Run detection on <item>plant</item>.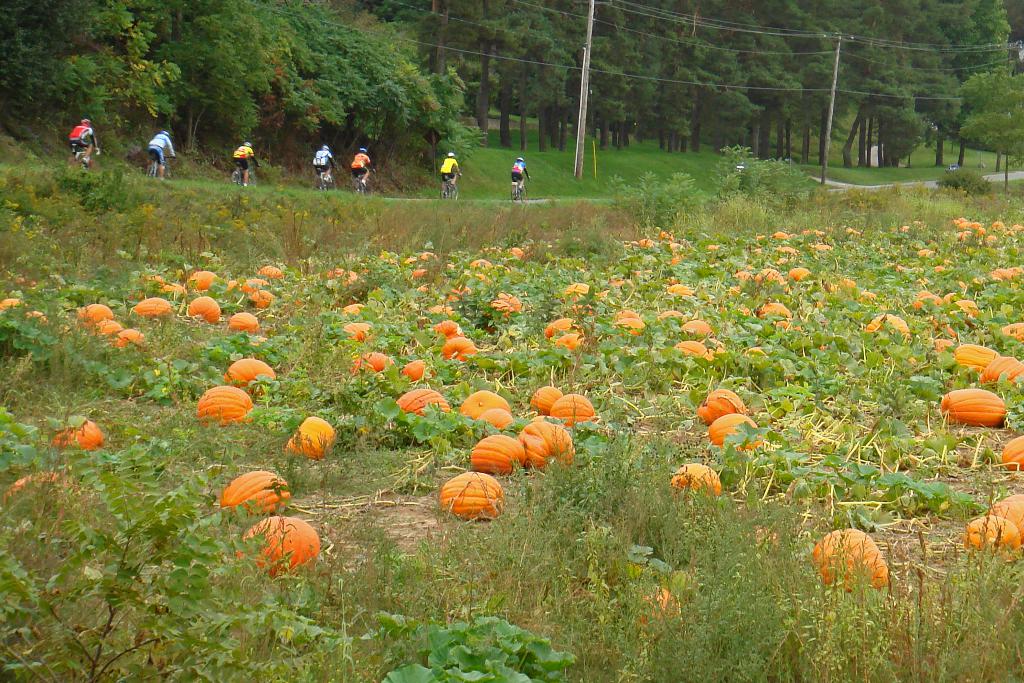
Result: x1=806 y1=516 x2=904 y2=602.
